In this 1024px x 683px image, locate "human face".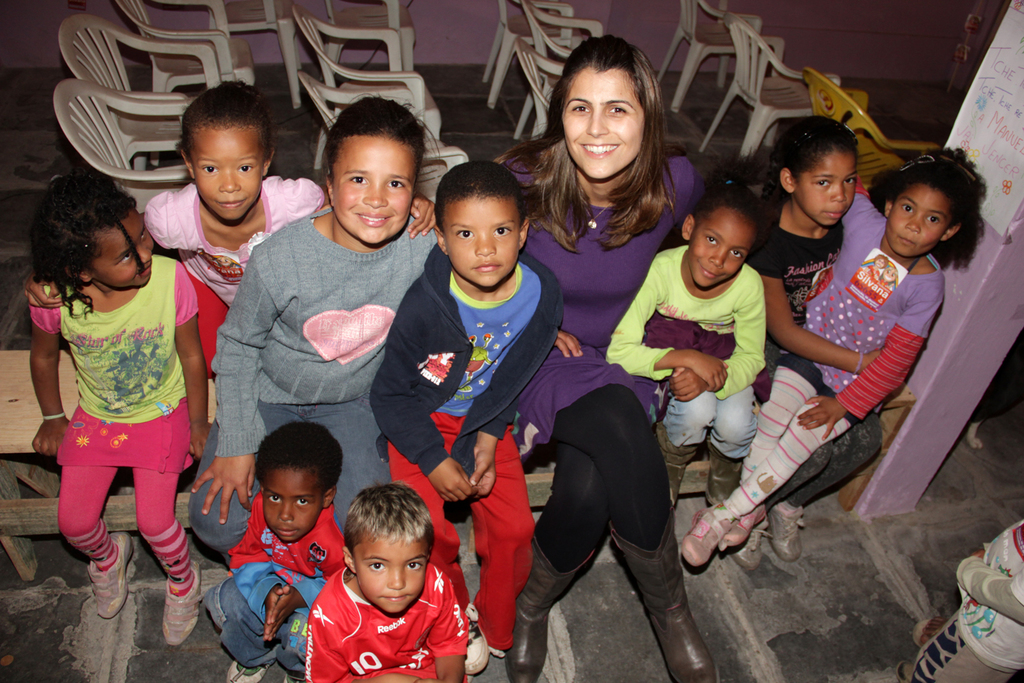
Bounding box: box(330, 134, 421, 248).
